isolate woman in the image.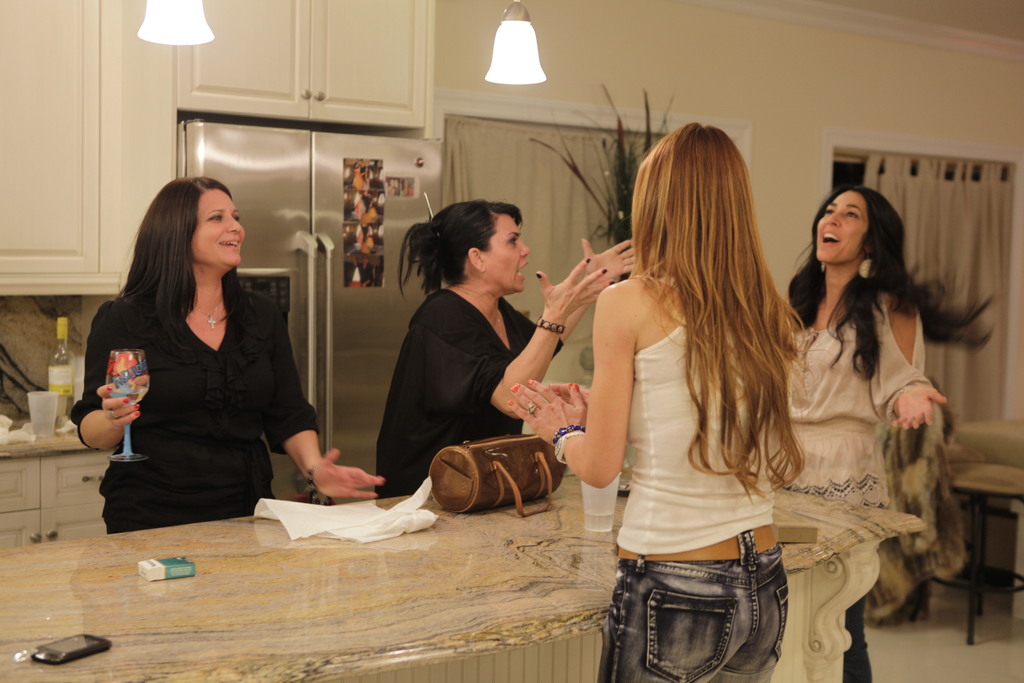
Isolated region: l=83, t=158, r=301, b=552.
